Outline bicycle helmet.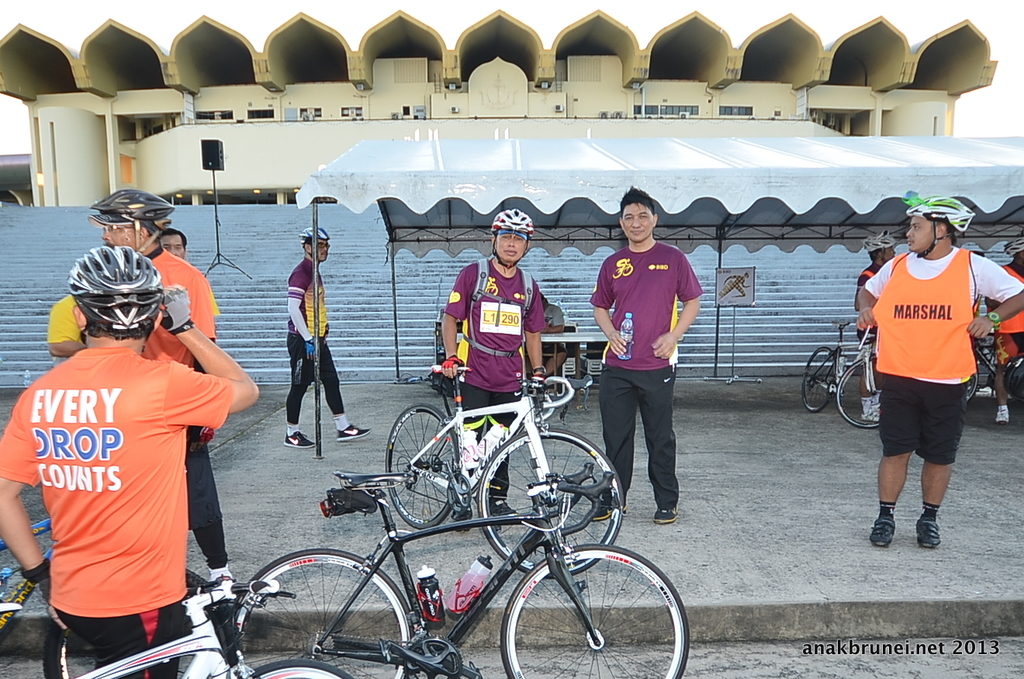
Outline: 489 205 534 243.
